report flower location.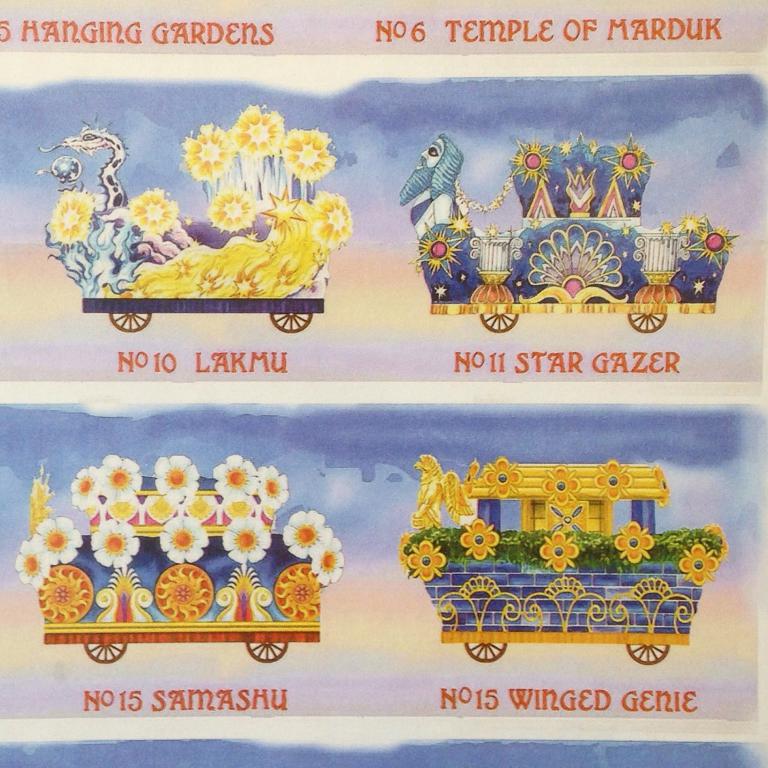
Report: rect(284, 509, 330, 557).
